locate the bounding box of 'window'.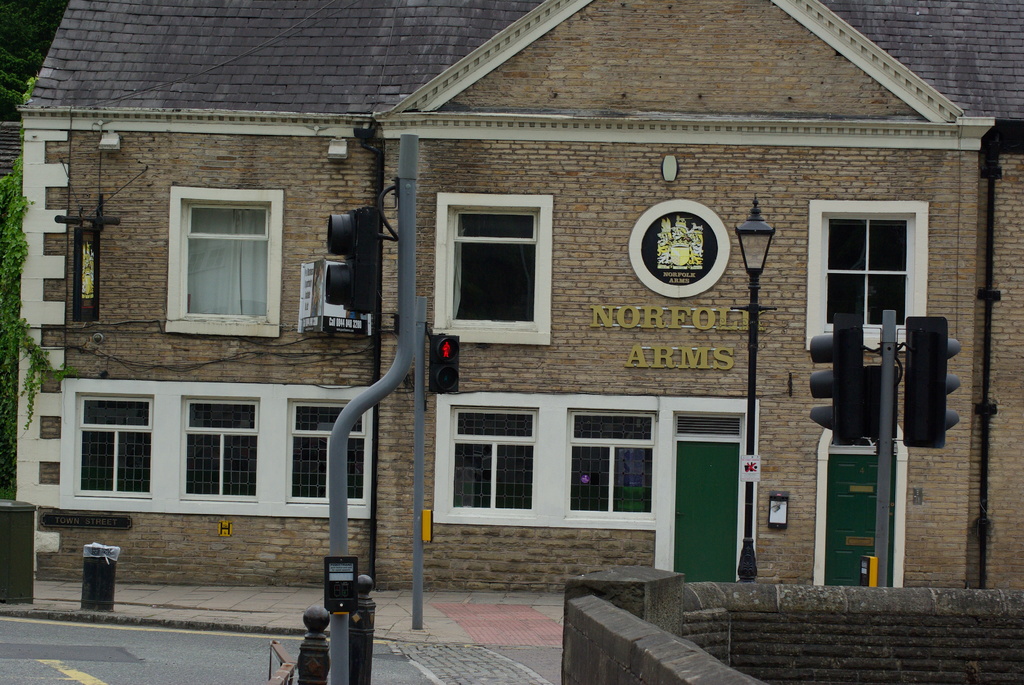
Bounding box: 822,214,911,332.
